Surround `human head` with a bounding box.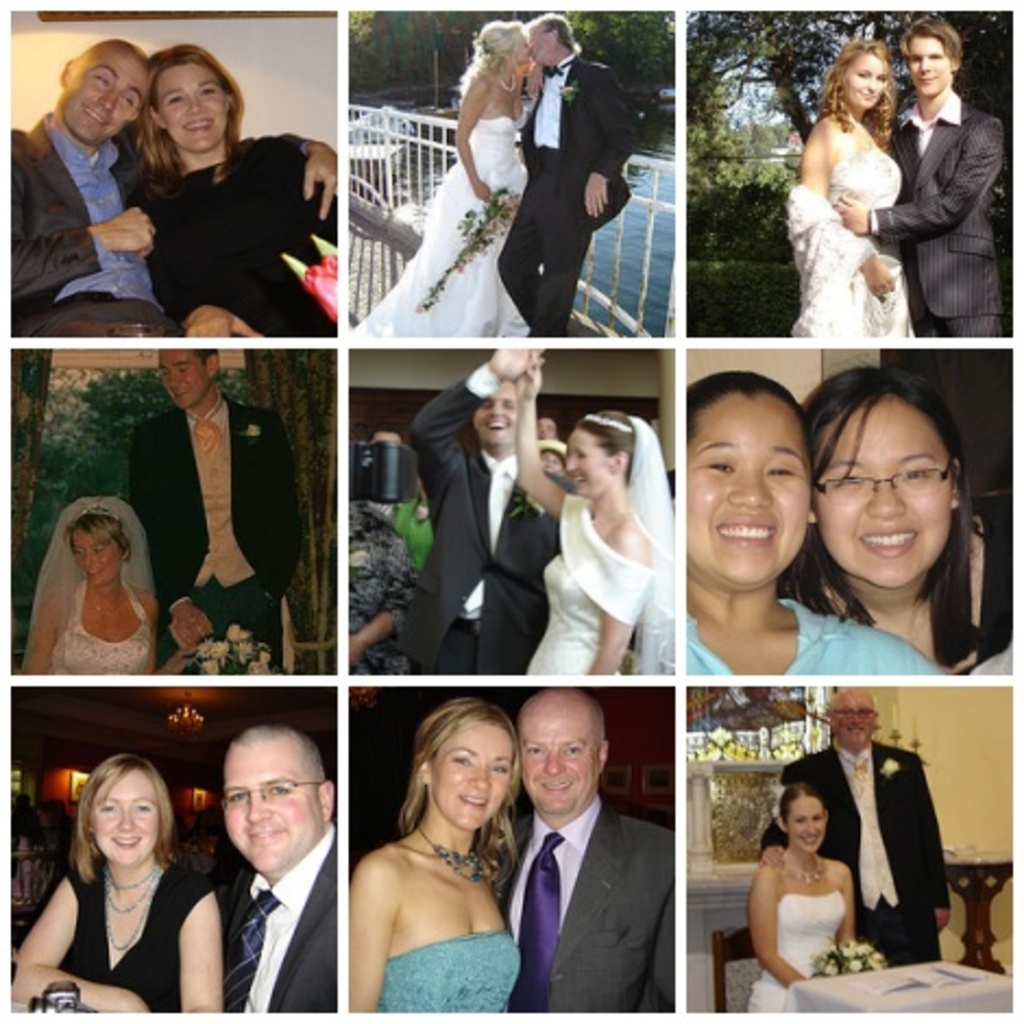
bbox=[776, 784, 832, 858].
